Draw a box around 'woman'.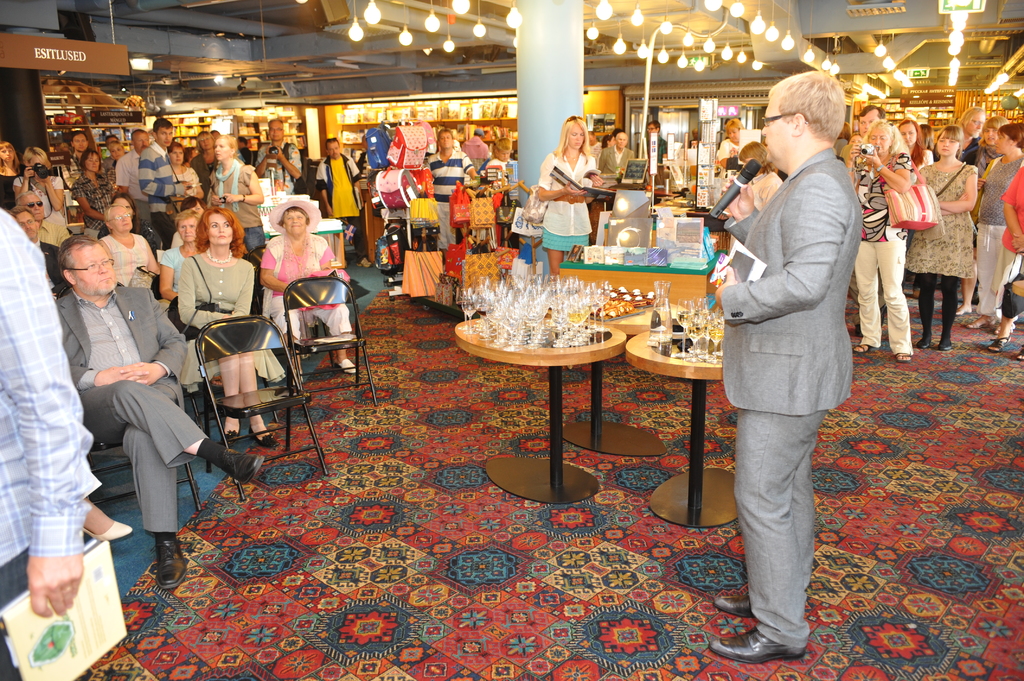
x1=248, y1=193, x2=360, y2=369.
